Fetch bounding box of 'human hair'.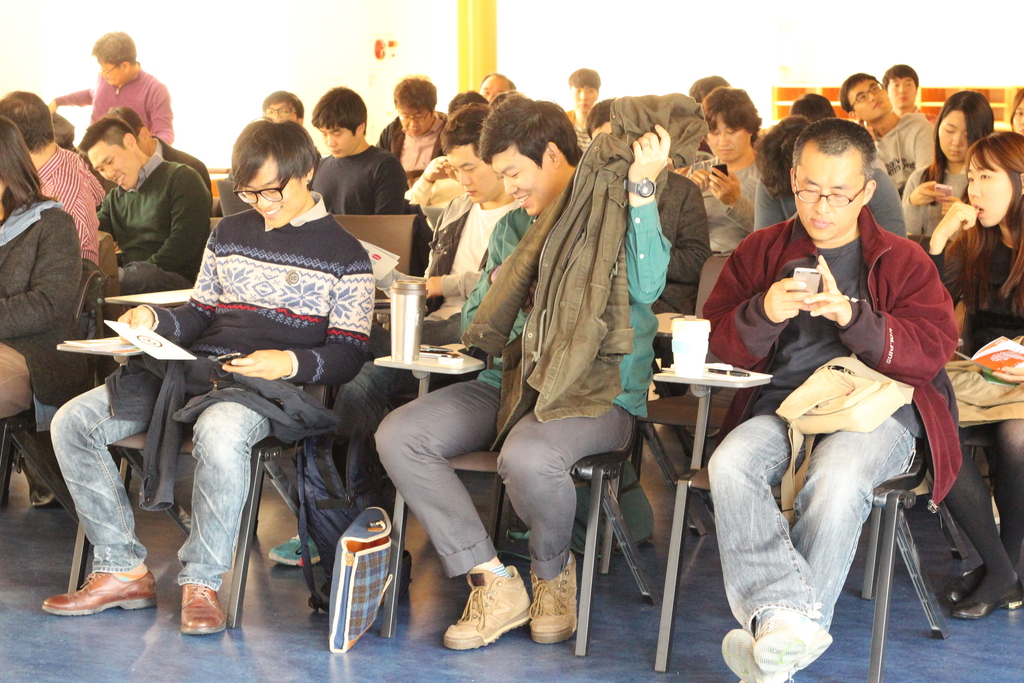
Bbox: box(879, 66, 922, 89).
